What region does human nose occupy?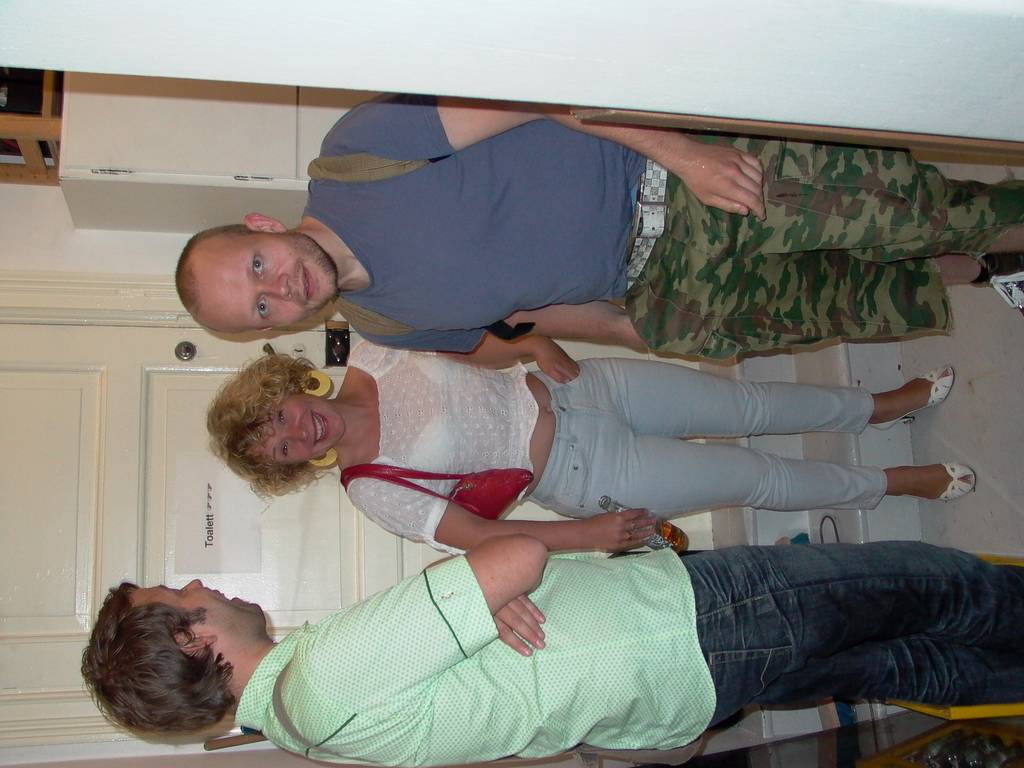
(left=277, top=421, right=308, bottom=442).
